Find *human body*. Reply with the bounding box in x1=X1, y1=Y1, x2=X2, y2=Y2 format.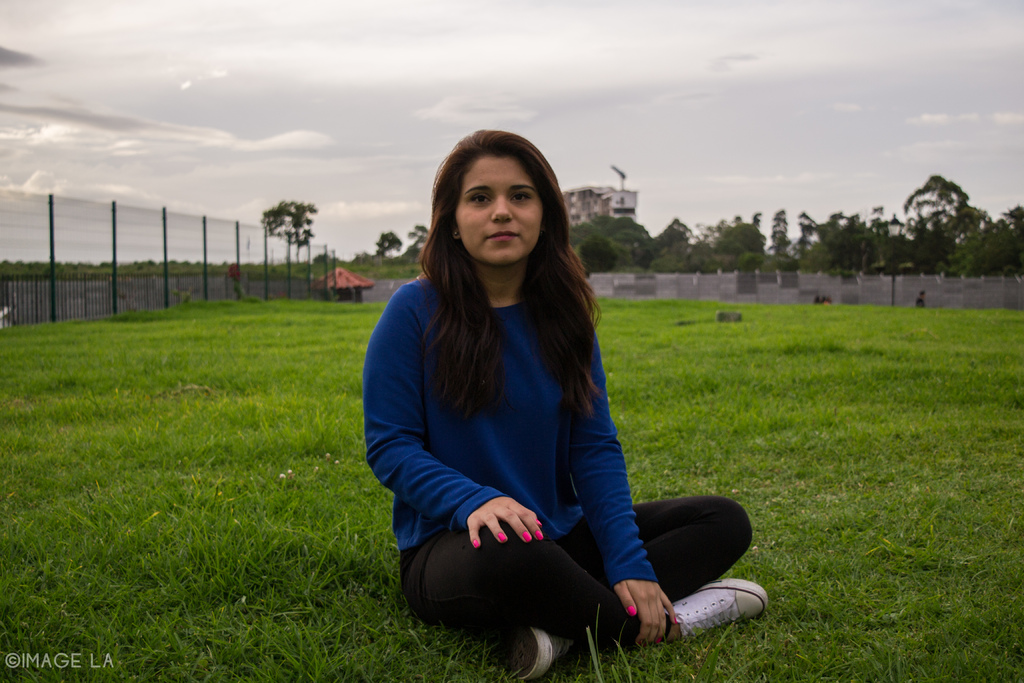
x1=353, y1=188, x2=733, y2=643.
